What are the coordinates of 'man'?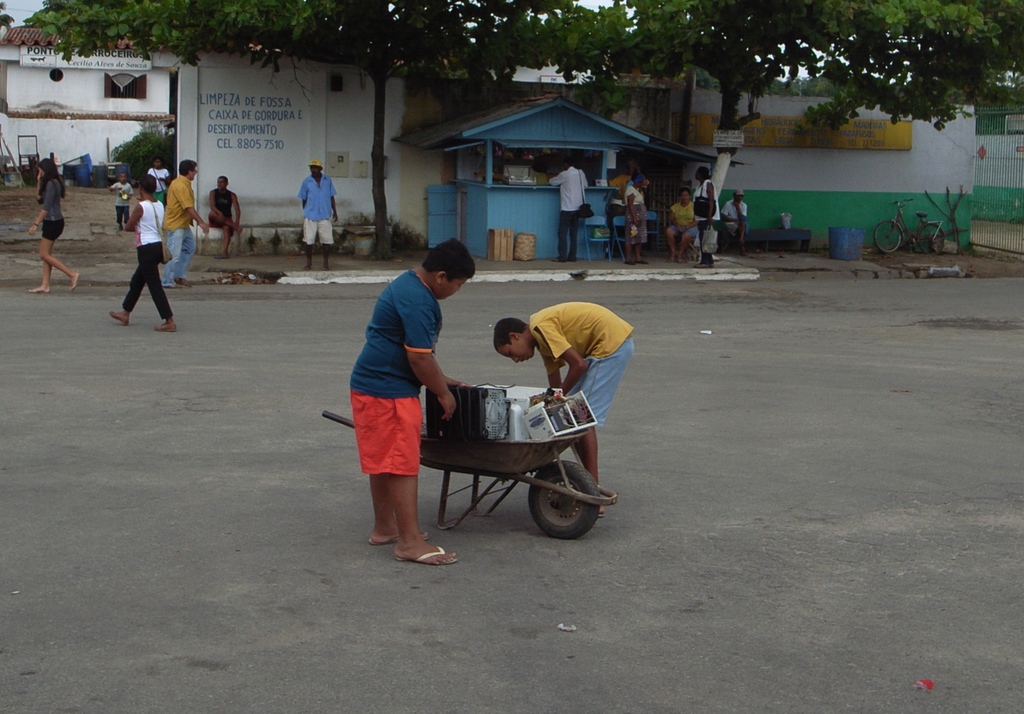
[x1=157, y1=157, x2=211, y2=286].
